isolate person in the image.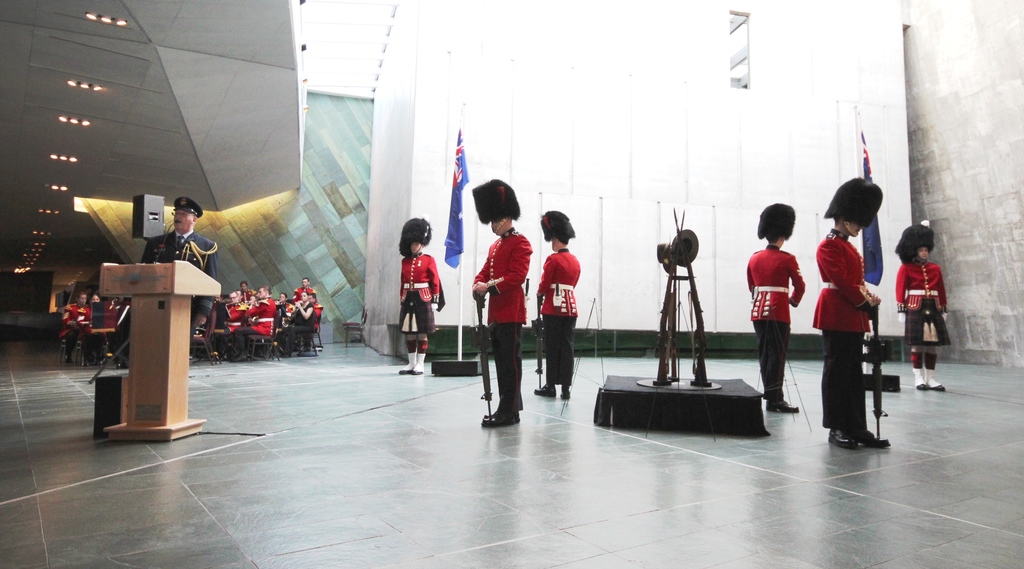
Isolated region: crop(815, 178, 884, 446).
